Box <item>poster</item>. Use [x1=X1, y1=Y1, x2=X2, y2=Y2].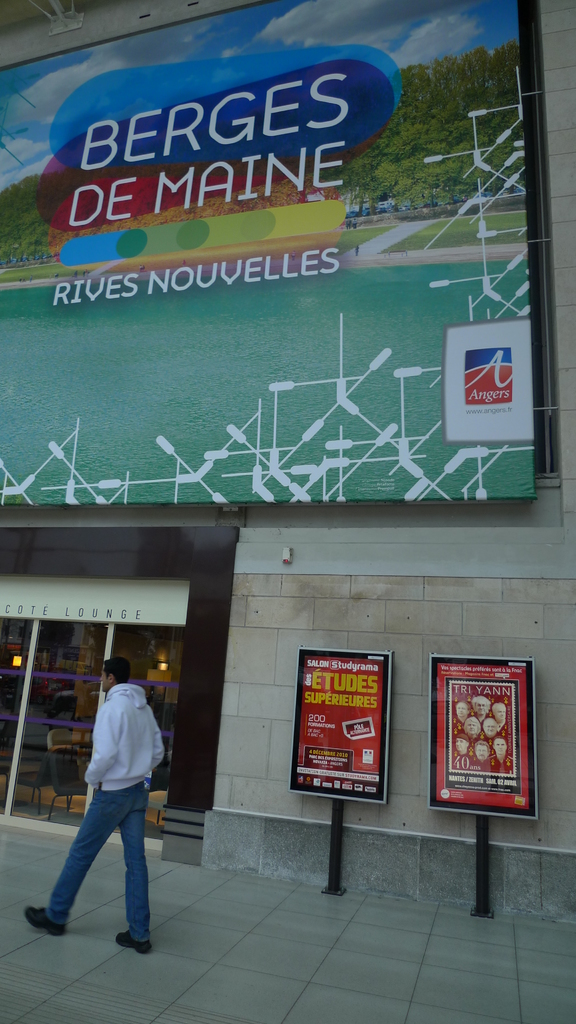
[x1=291, y1=643, x2=392, y2=801].
